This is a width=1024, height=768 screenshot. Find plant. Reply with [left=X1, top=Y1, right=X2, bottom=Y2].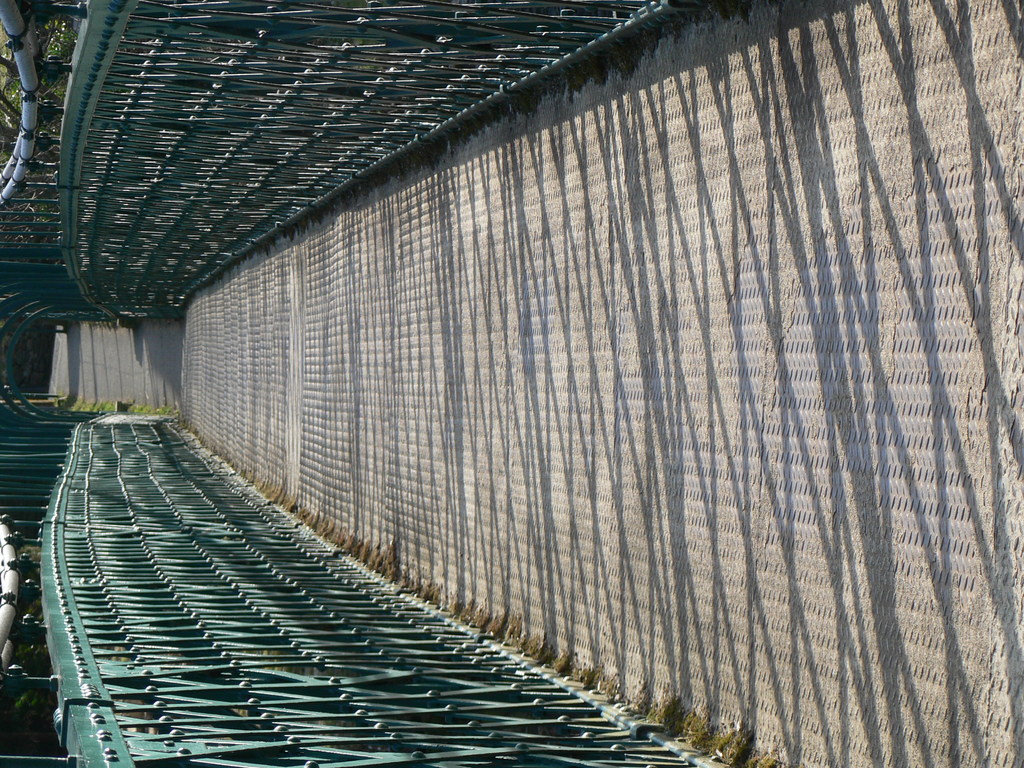
[left=130, top=400, right=171, bottom=417].
